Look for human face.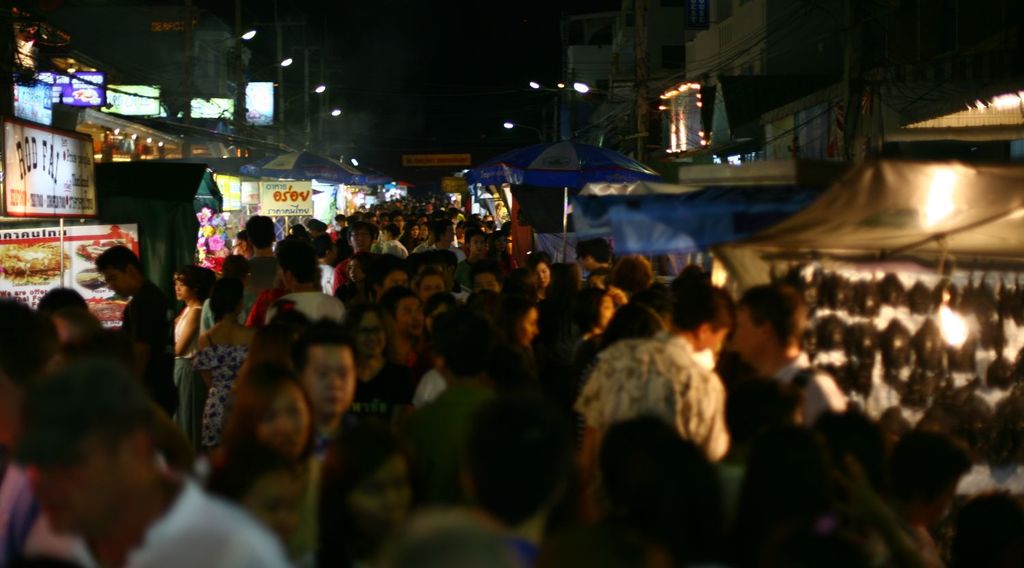
Found: (left=467, top=236, right=484, bottom=257).
